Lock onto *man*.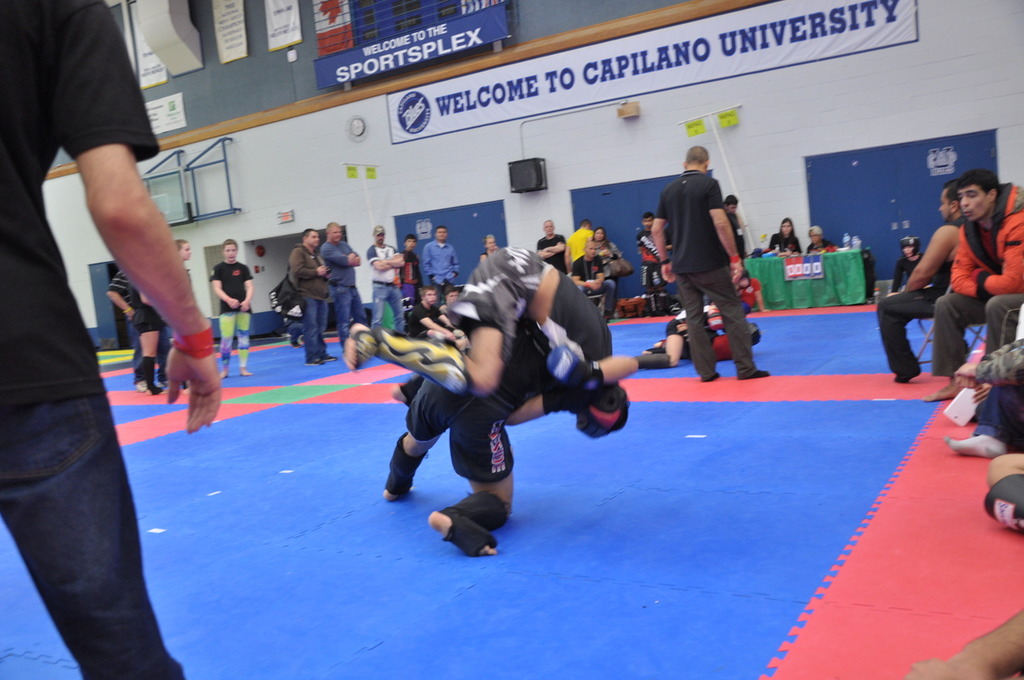
Locked: x1=208 y1=235 x2=257 y2=376.
